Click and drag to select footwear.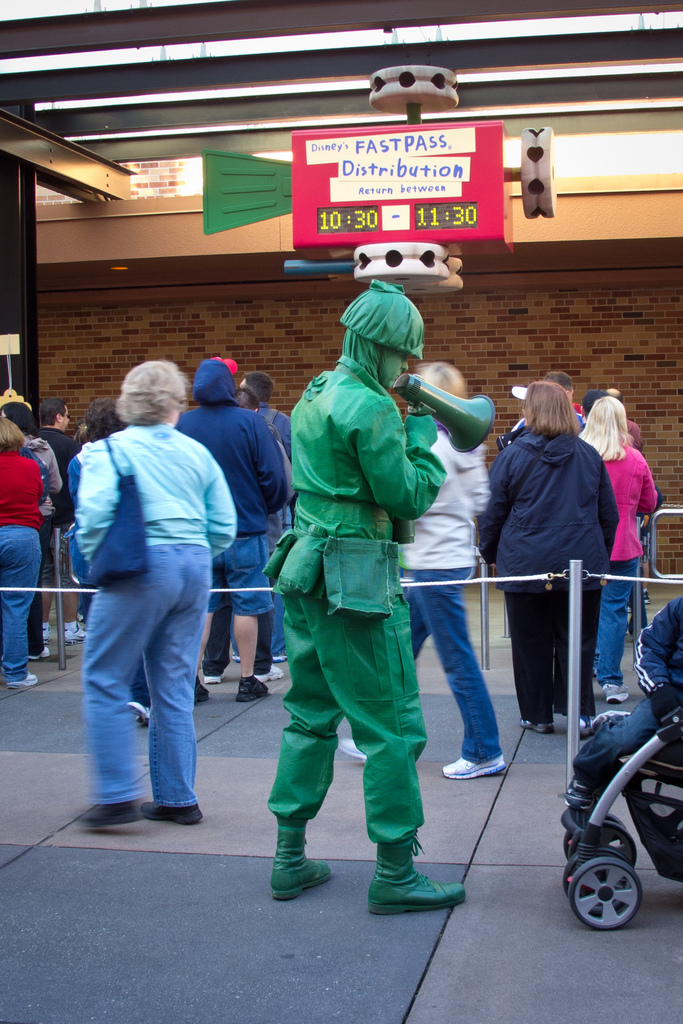
Selection: bbox=(196, 687, 212, 713).
